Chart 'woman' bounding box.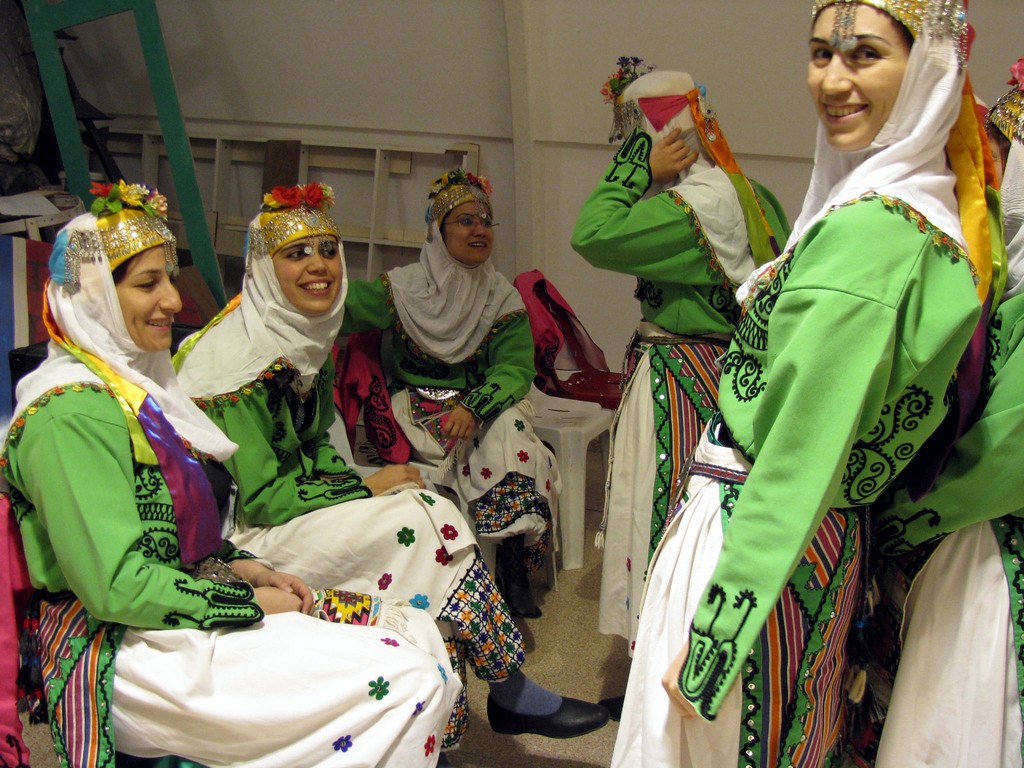
Charted: select_region(608, 0, 1005, 767).
